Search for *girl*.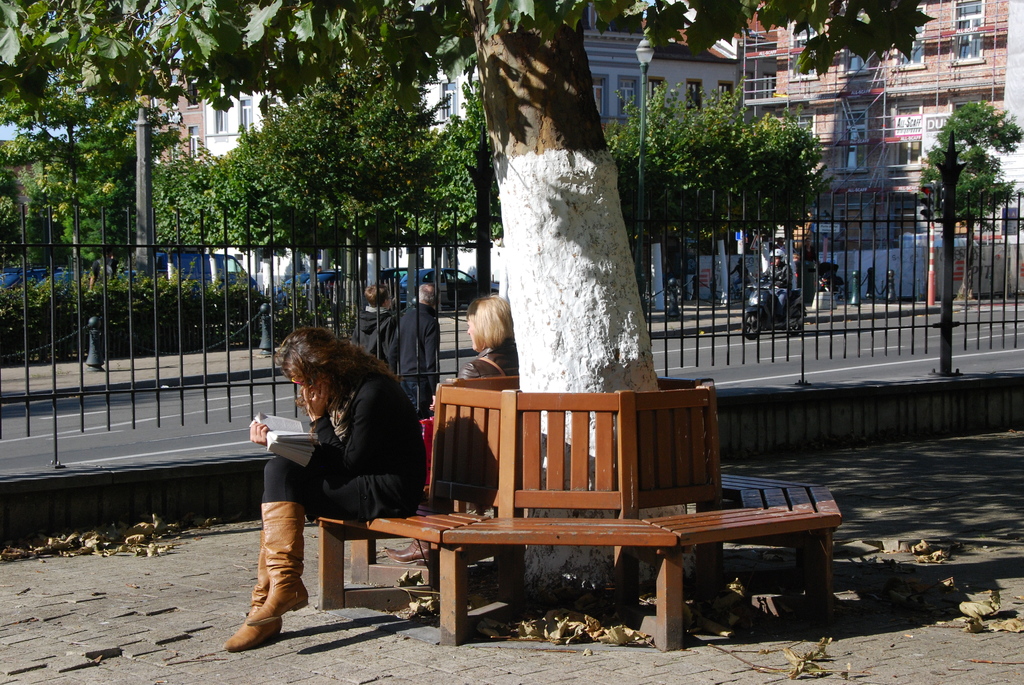
Found at locate(221, 329, 426, 653).
